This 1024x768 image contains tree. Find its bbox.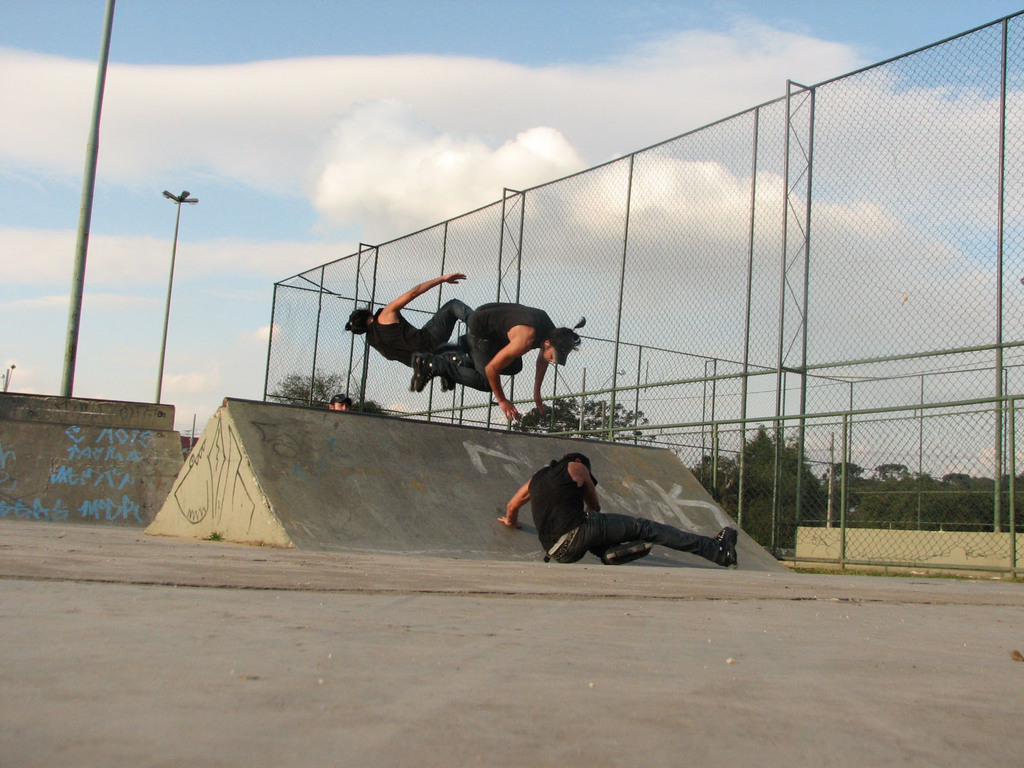
(x1=972, y1=474, x2=998, y2=534).
